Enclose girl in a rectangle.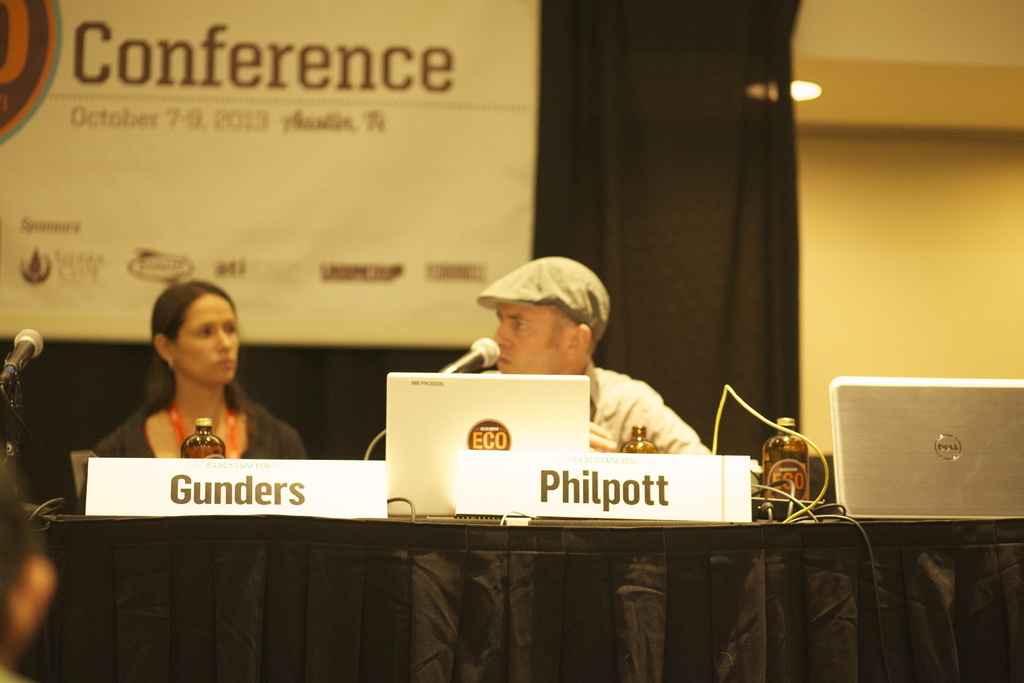
select_region(75, 276, 307, 512).
